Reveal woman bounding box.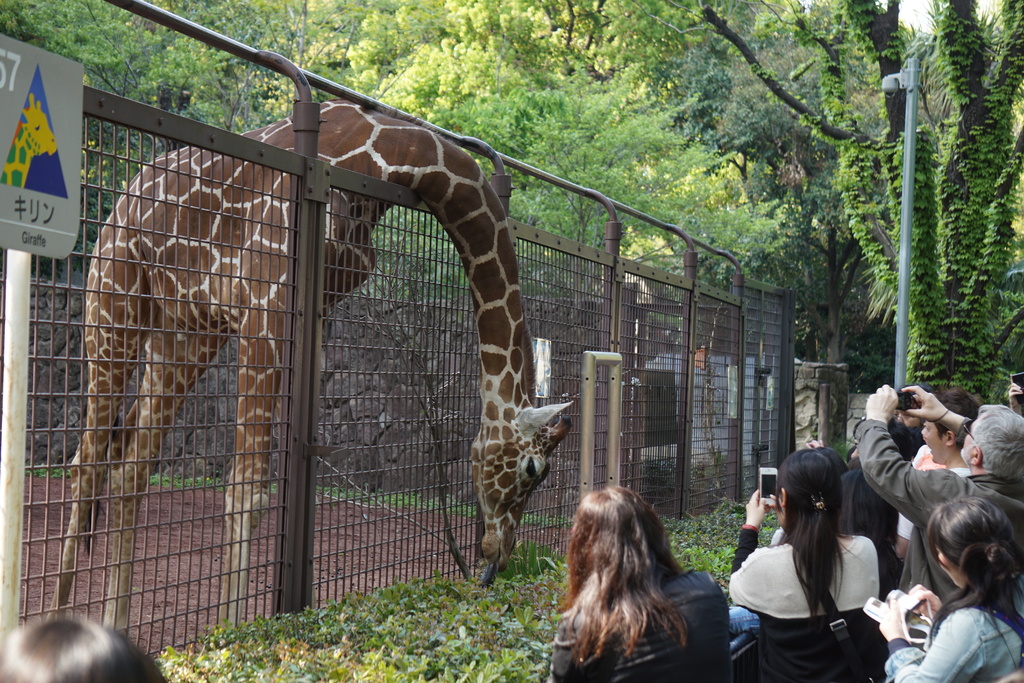
Revealed: 727/452/881/682.
